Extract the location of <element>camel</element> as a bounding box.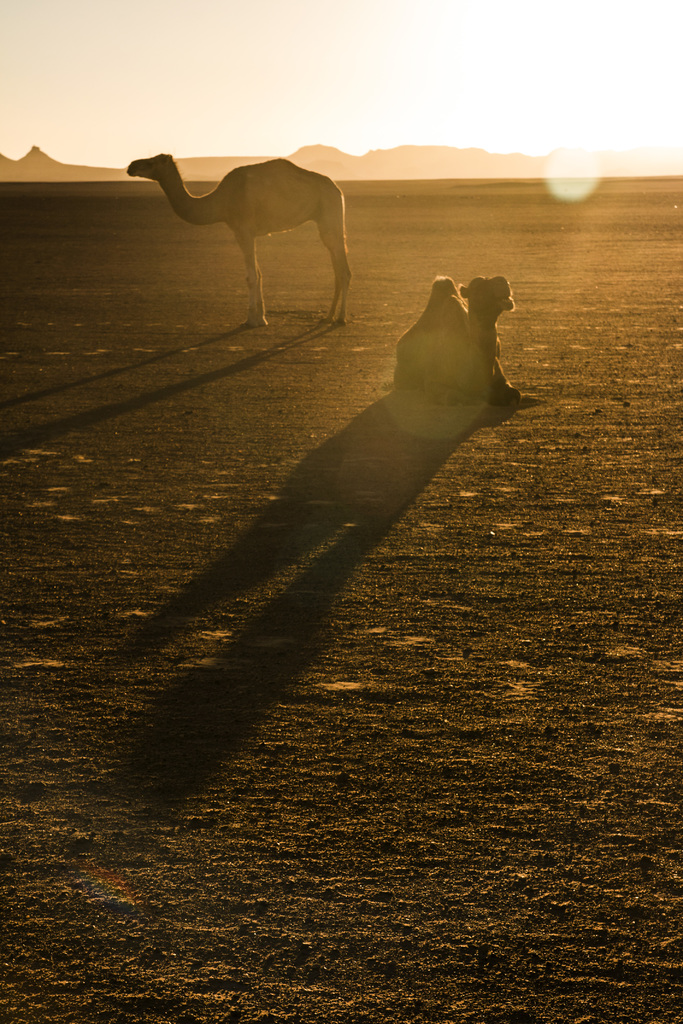
Rect(122, 151, 355, 323).
